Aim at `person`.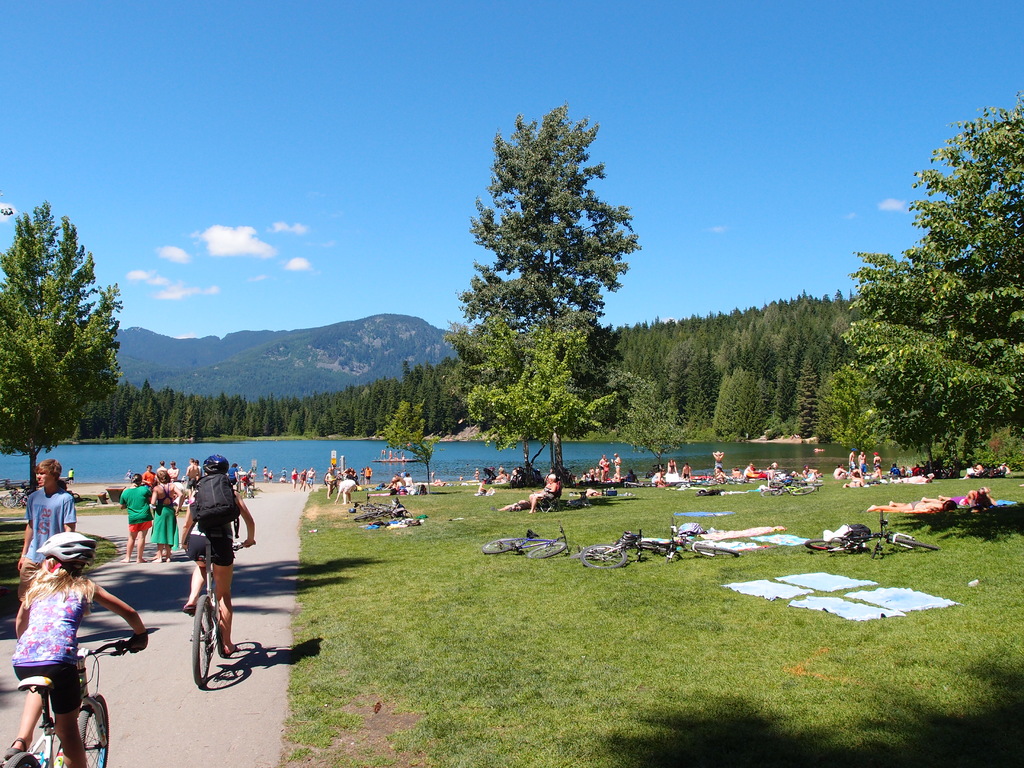
Aimed at [623,470,643,488].
